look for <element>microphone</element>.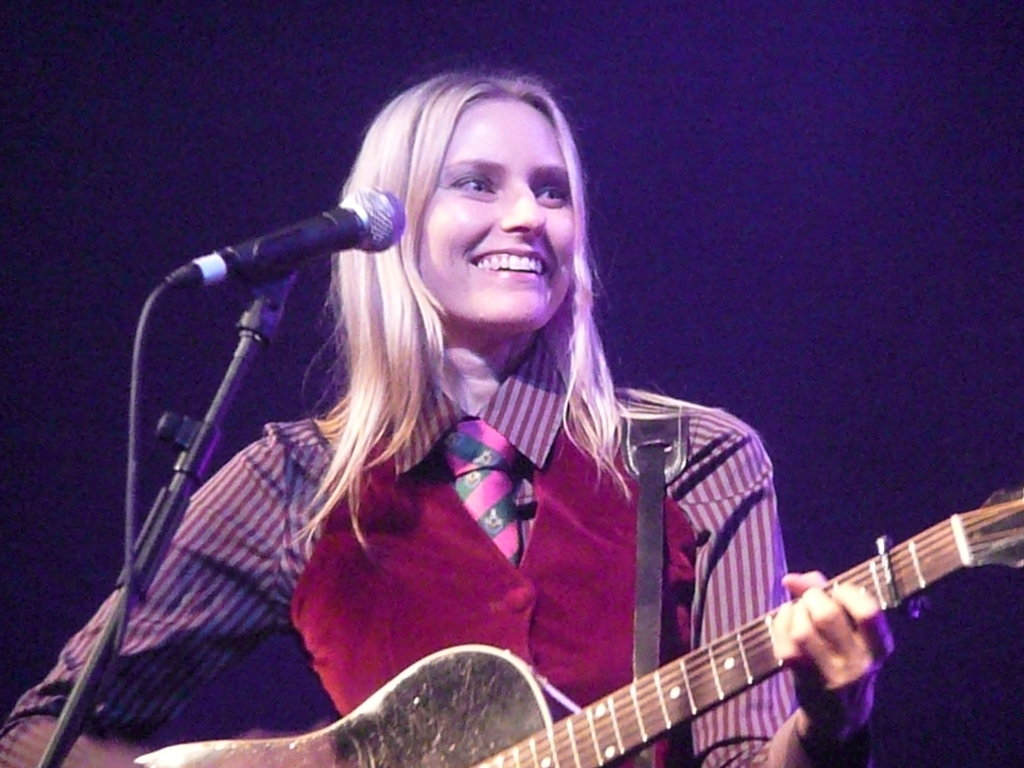
Found: {"x1": 187, "y1": 179, "x2": 408, "y2": 321}.
